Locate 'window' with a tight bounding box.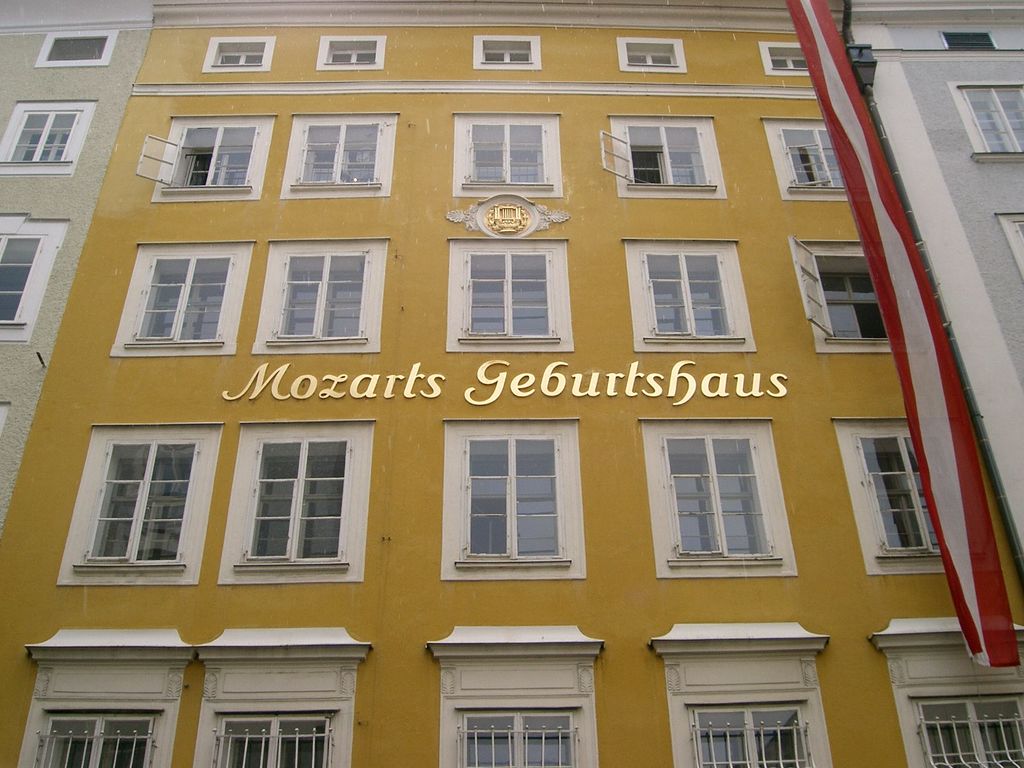
box(461, 248, 576, 357).
